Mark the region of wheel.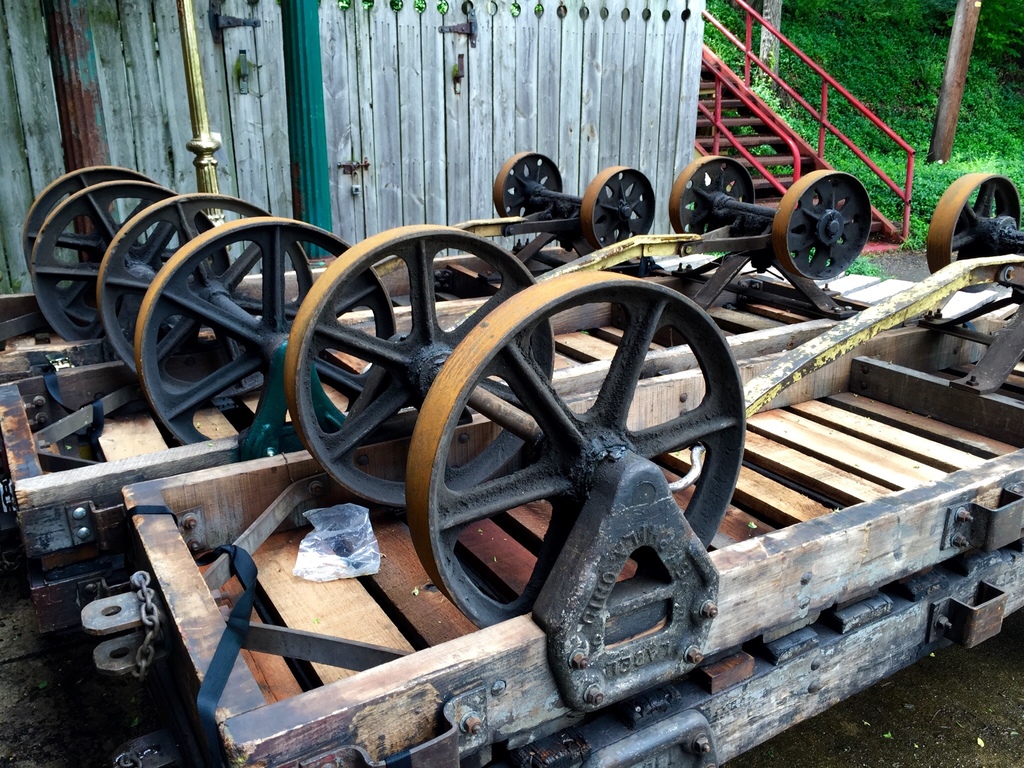
Region: x1=135, y1=219, x2=396, y2=445.
